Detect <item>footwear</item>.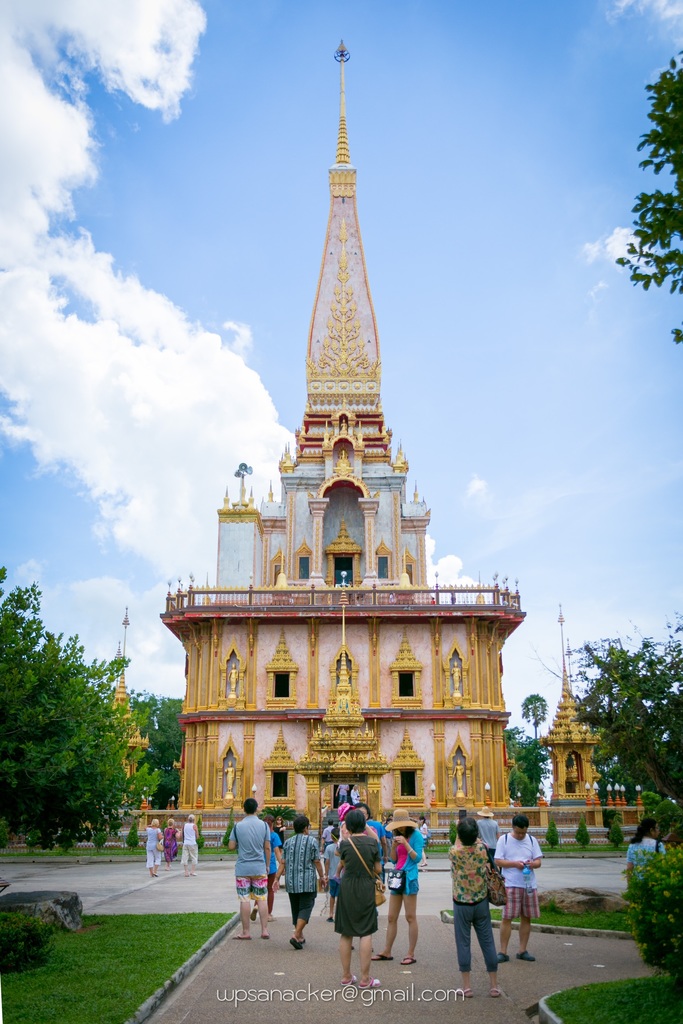
Detected at 486, 984, 502, 1000.
